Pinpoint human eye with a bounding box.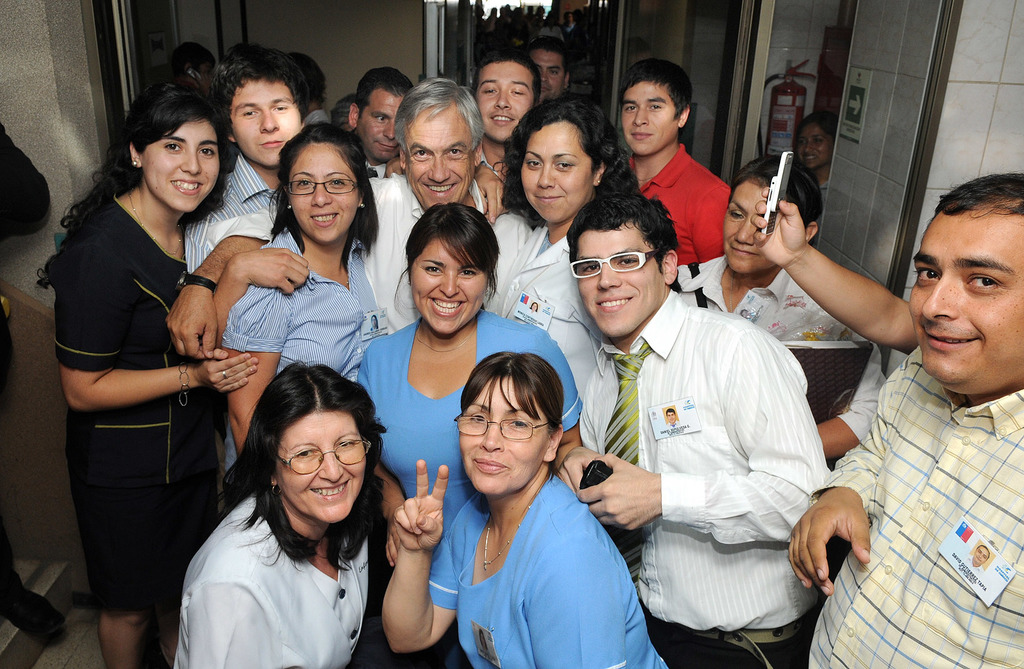
[x1=458, y1=268, x2=475, y2=277].
